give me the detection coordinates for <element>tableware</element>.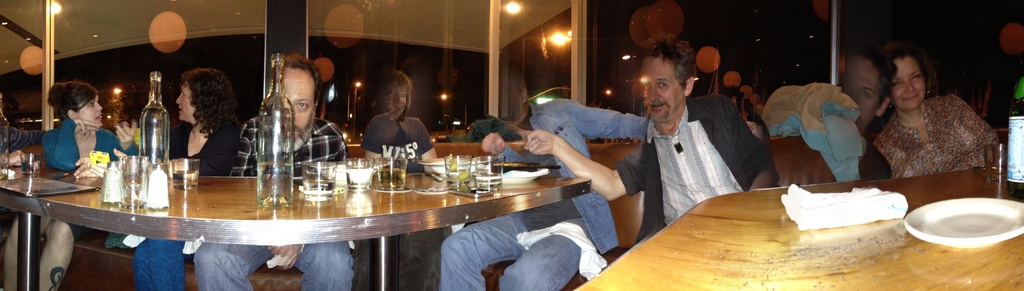
[299,161,333,203].
